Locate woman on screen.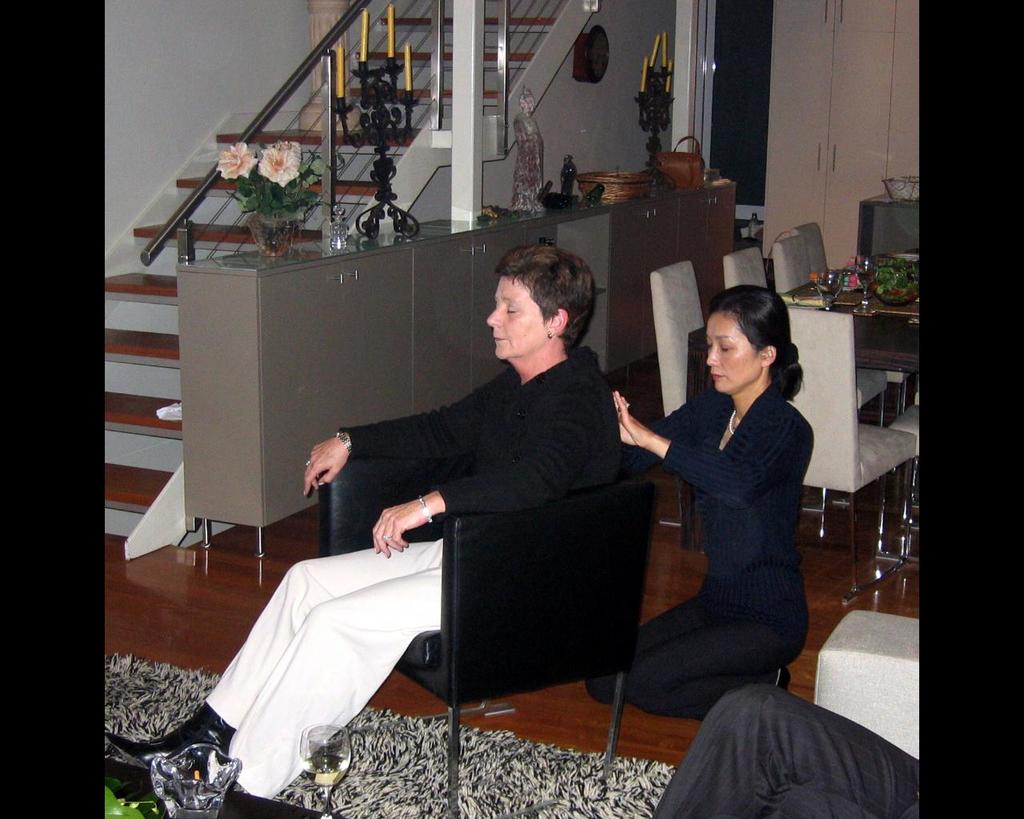
On screen at x1=630 y1=257 x2=813 y2=761.
